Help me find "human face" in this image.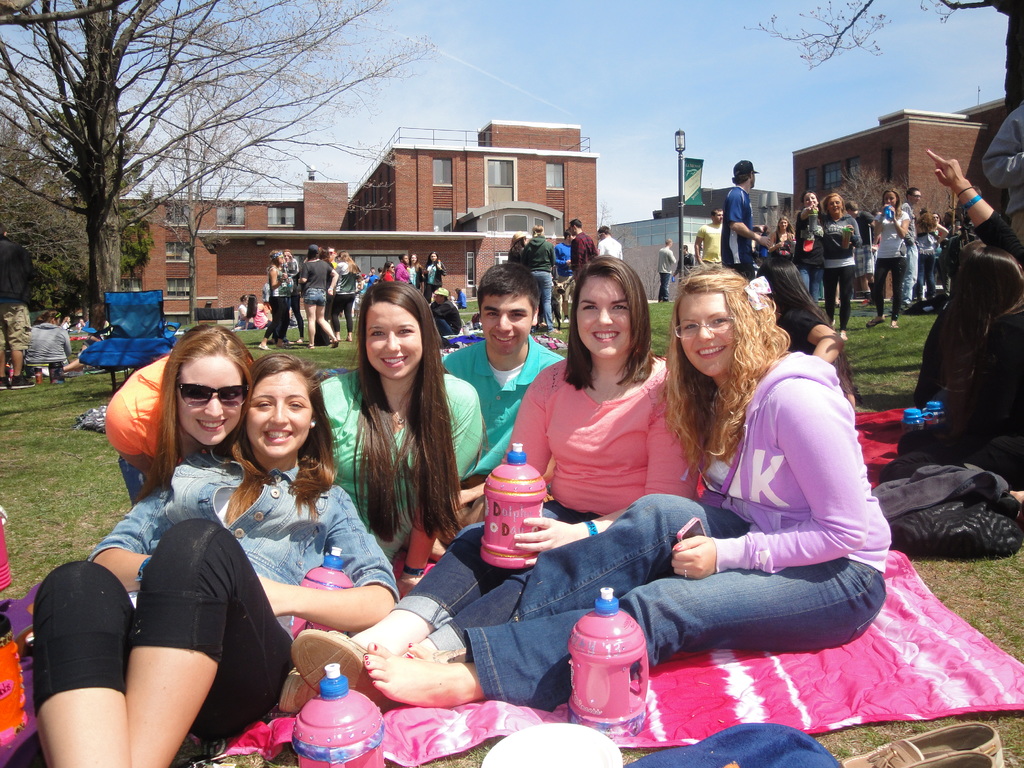
Found it: bbox=(886, 194, 897, 210).
